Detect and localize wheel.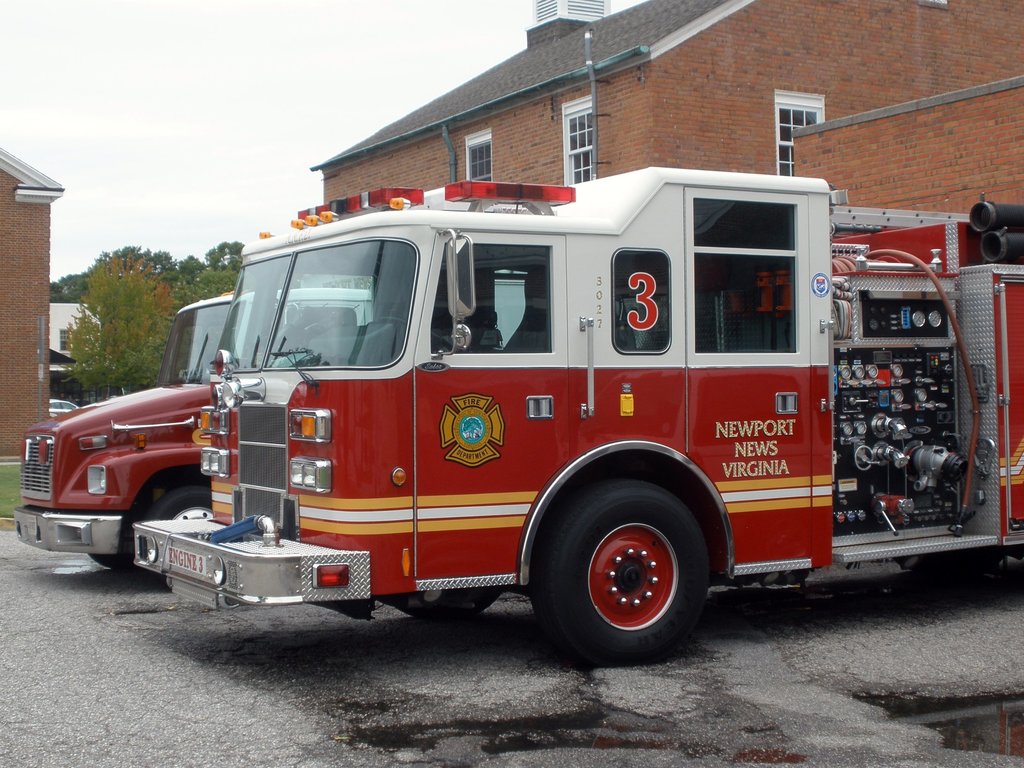
Localized at bbox(148, 484, 214, 596).
